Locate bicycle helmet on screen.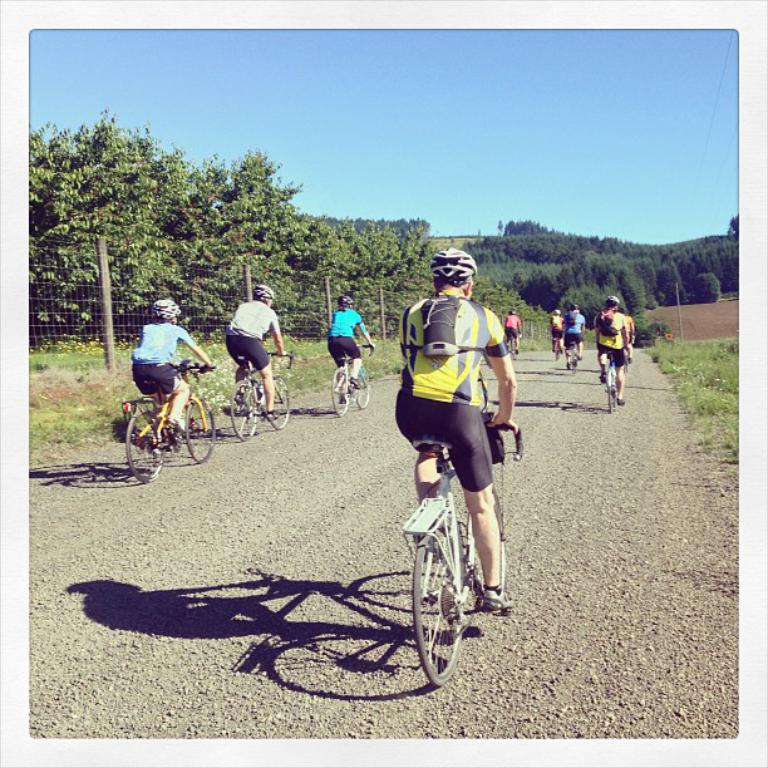
On screen at l=434, t=248, r=482, b=286.
